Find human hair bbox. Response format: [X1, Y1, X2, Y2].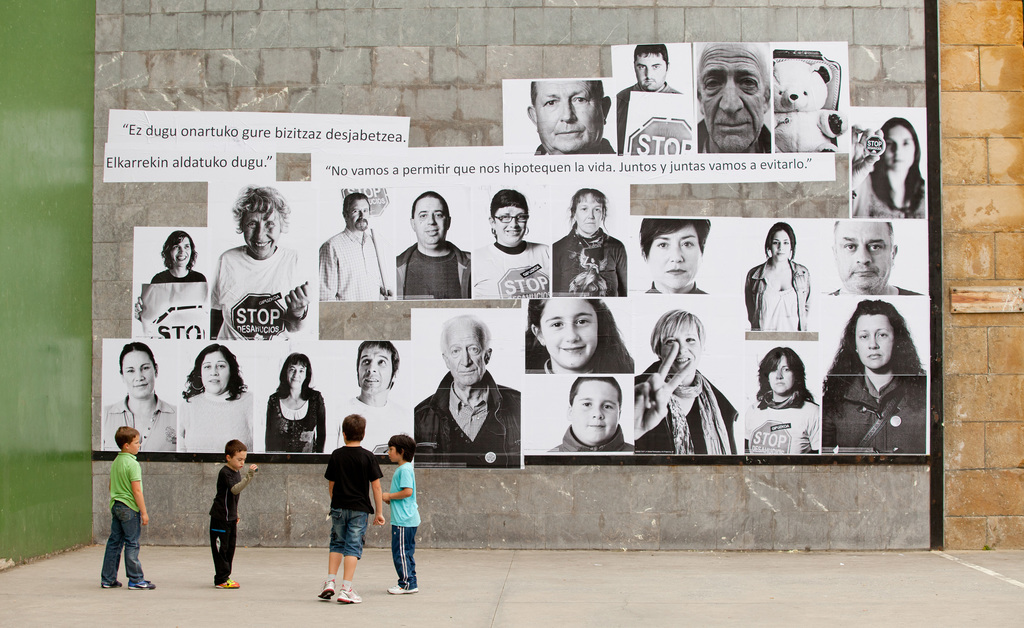
[488, 188, 529, 238].
